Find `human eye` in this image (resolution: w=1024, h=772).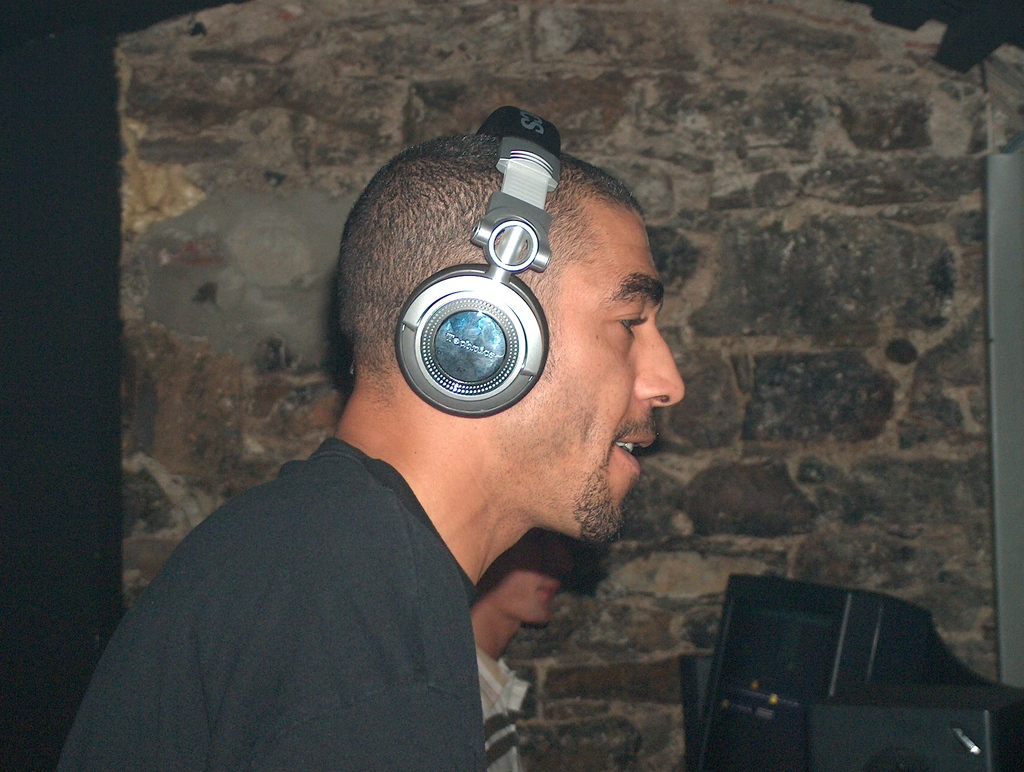
<box>612,304,652,340</box>.
